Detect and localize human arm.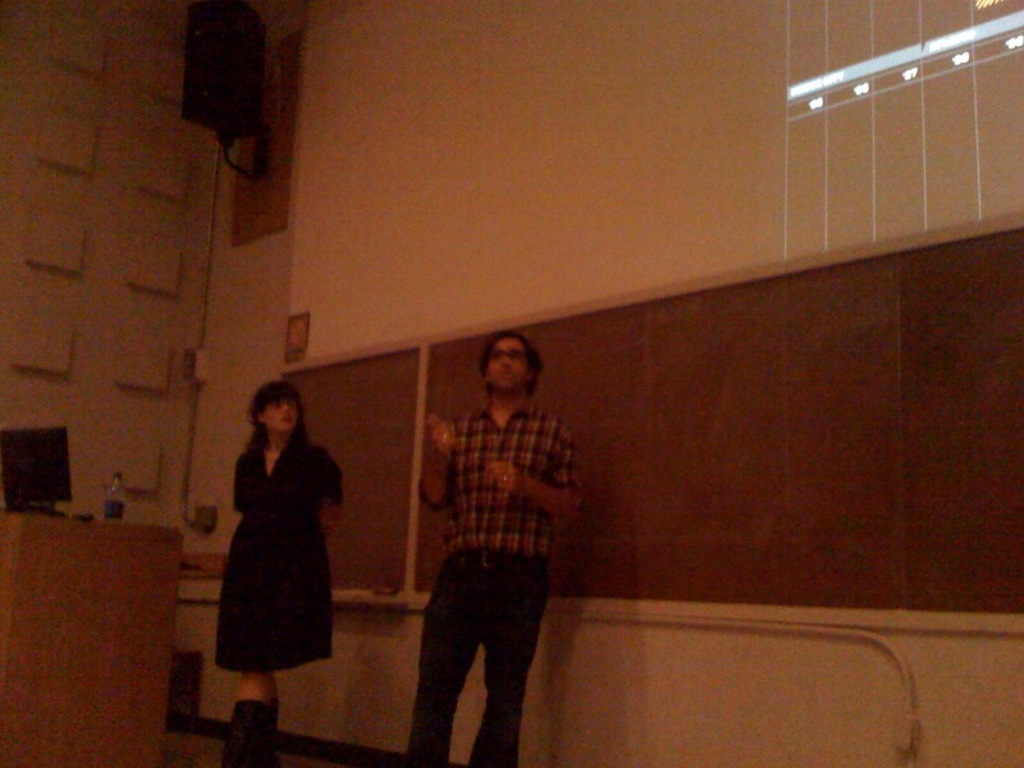
Localized at (left=490, top=425, right=582, bottom=520).
